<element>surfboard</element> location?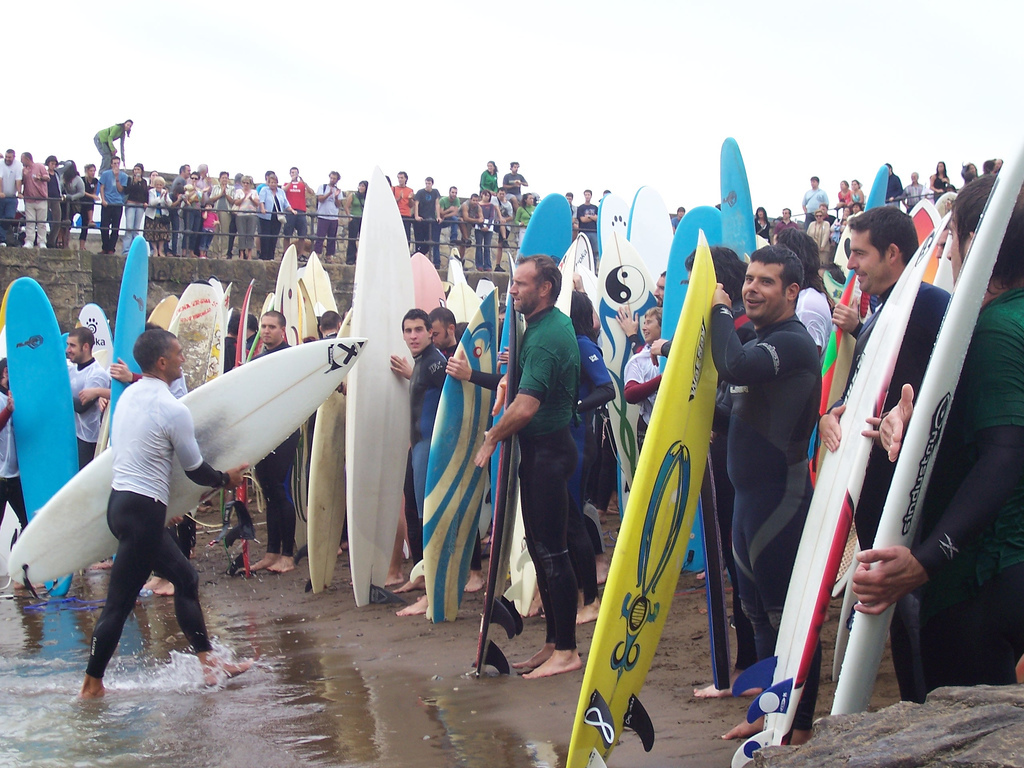
(507, 230, 600, 615)
